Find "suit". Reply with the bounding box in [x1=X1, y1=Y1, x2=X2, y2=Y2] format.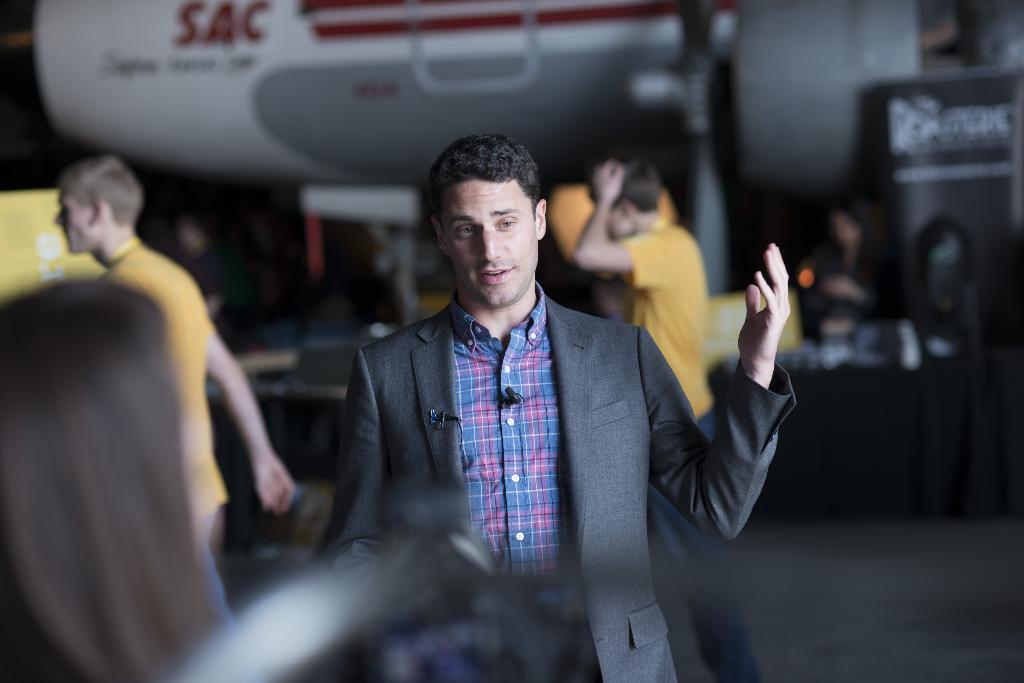
[x1=318, y1=287, x2=799, y2=682].
